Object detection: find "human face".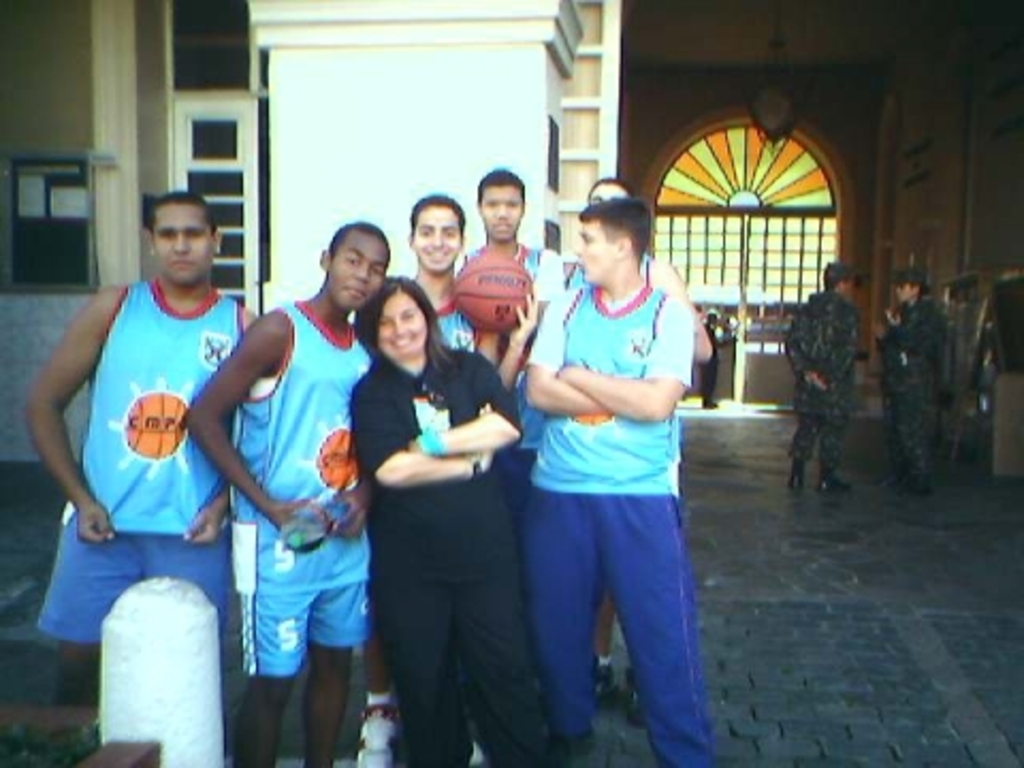
detection(151, 201, 220, 282).
